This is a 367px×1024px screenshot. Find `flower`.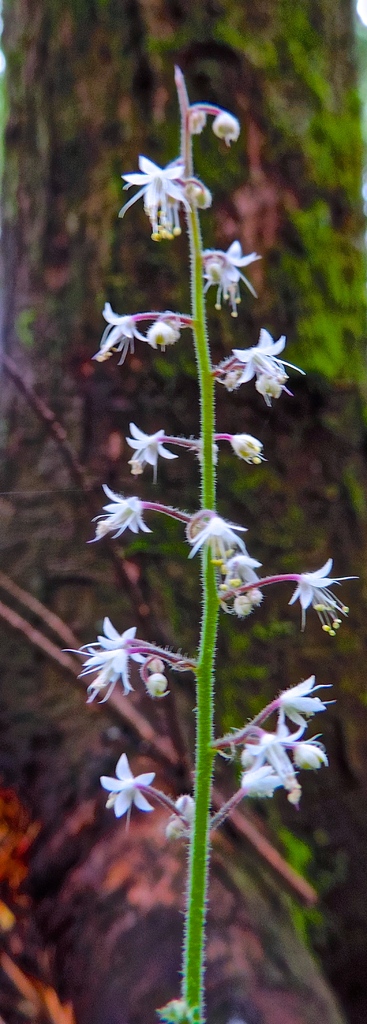
Bounding box: BBox(218, 554, 264, 589).
